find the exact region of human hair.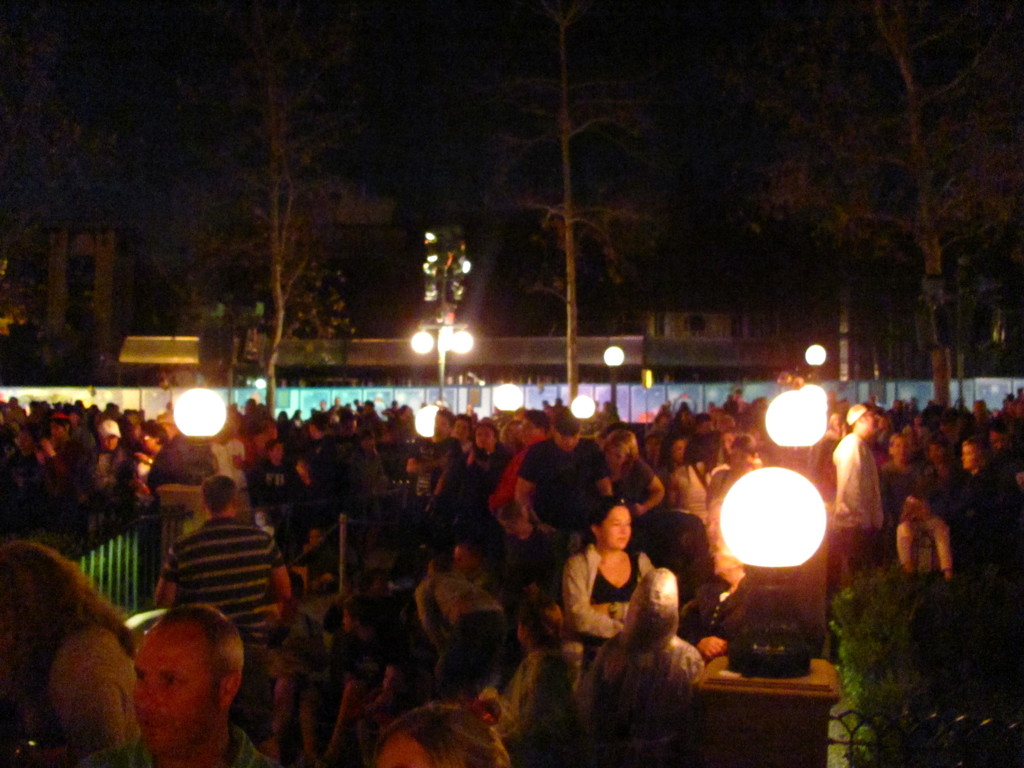
Exact region: rect(963, 436, 993, 467).
